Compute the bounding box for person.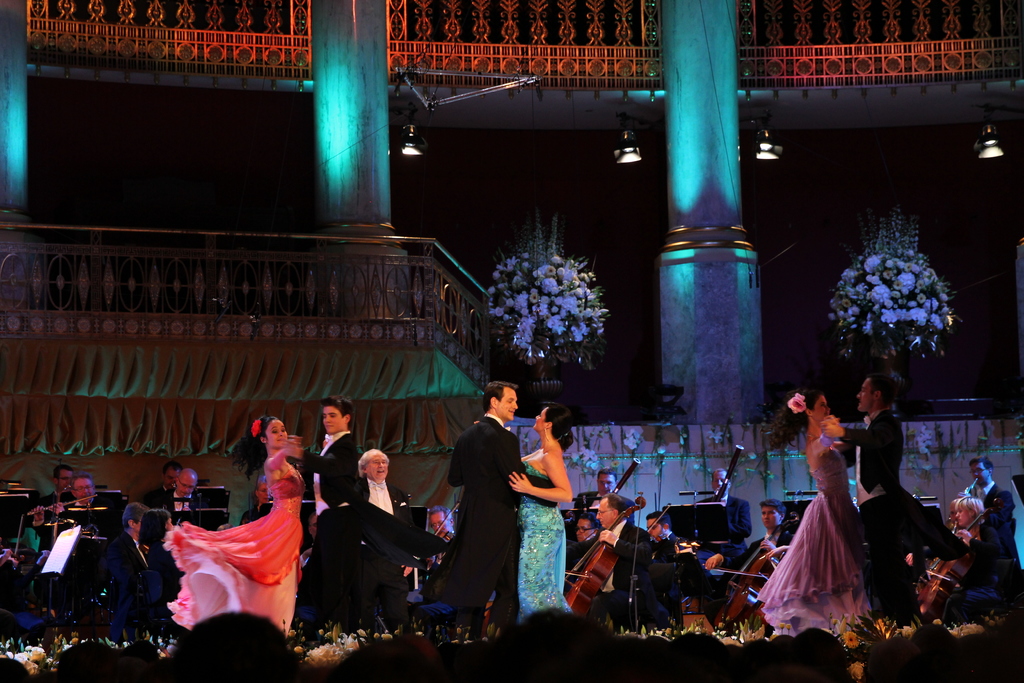
(x1=0, y1=545, x2=39, y2=613).
